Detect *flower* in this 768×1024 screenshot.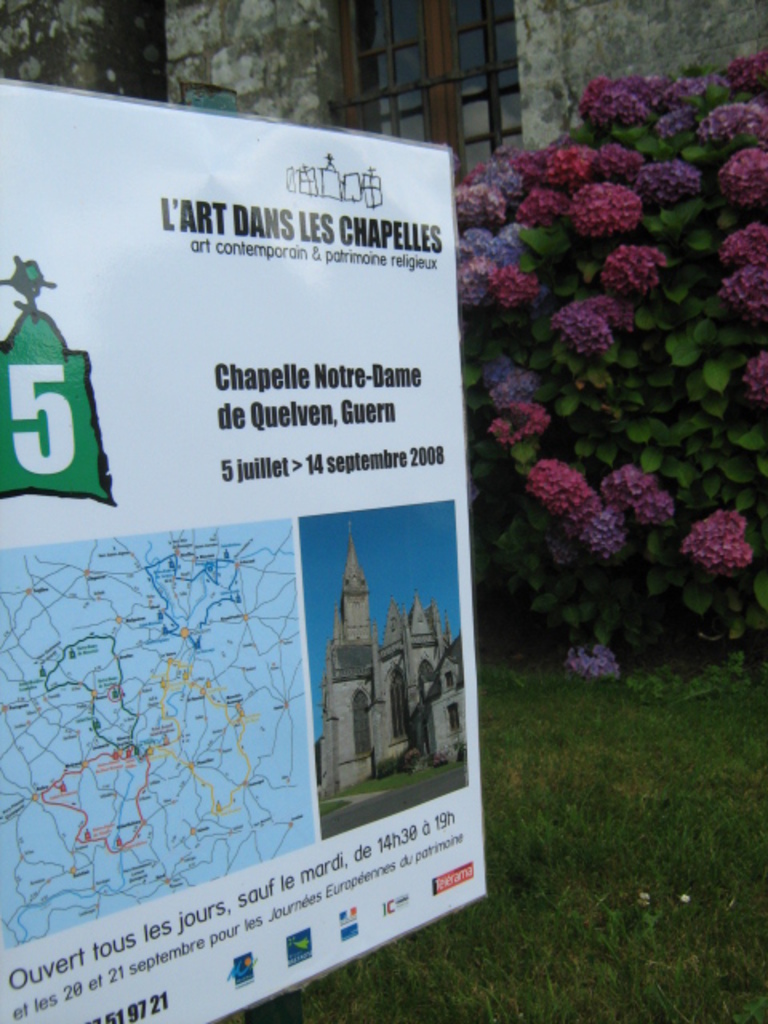
Detection: <box>458,222,493,254</box>.
